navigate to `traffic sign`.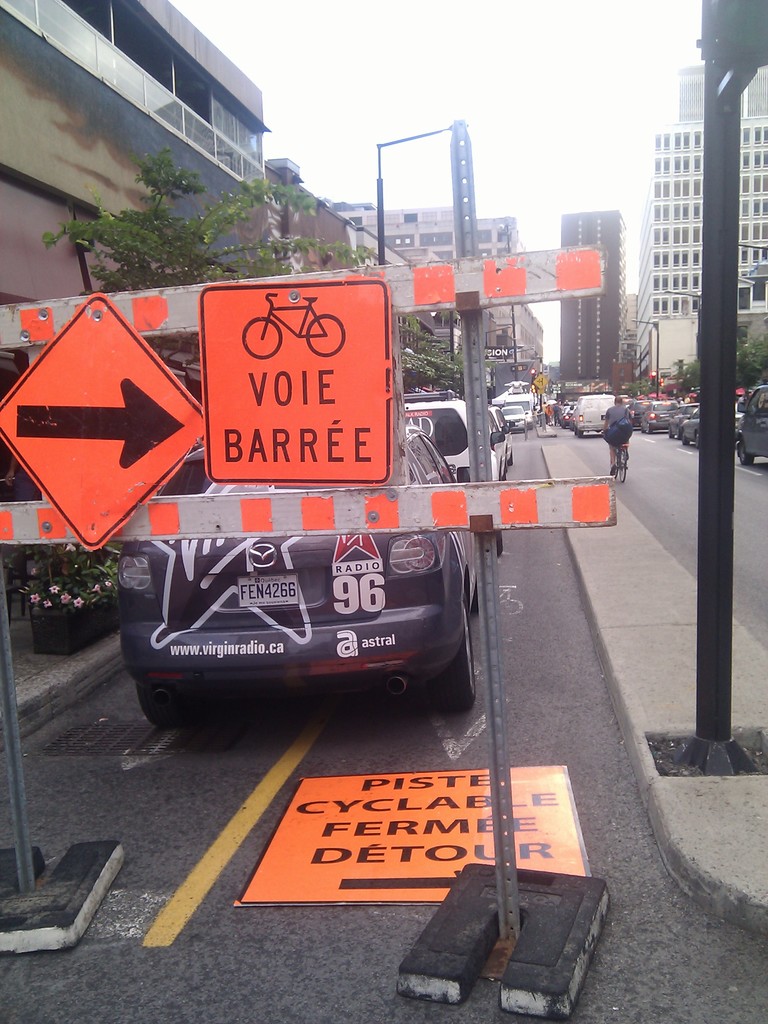
Navigation target: l=0, t=292, r=200, b=548.
